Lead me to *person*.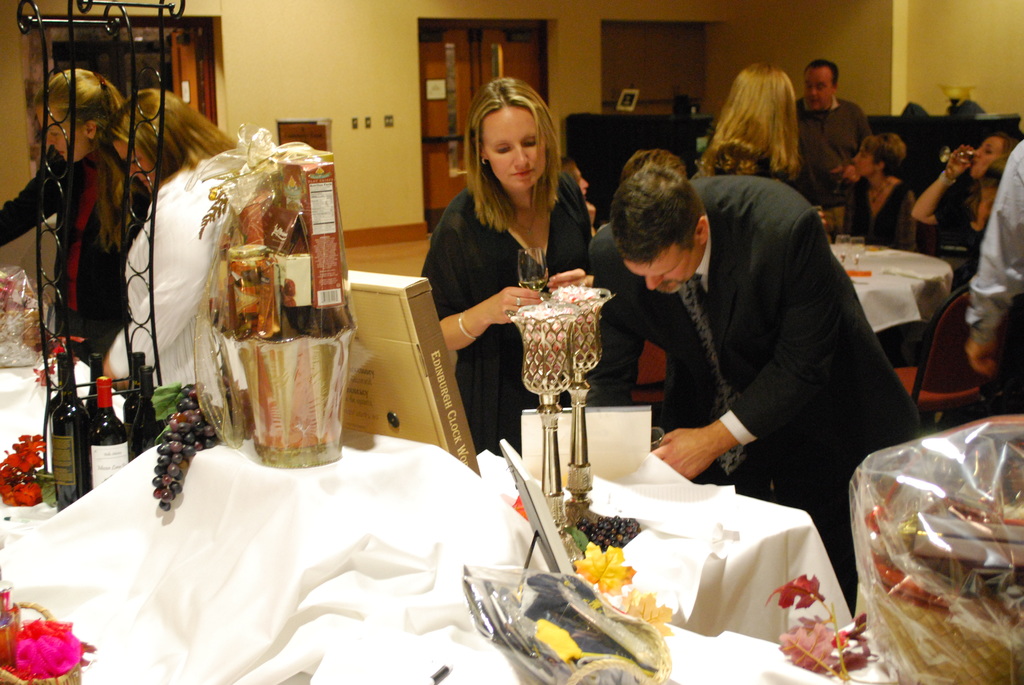
Lead to Rect(102, 84, 249, 423).
